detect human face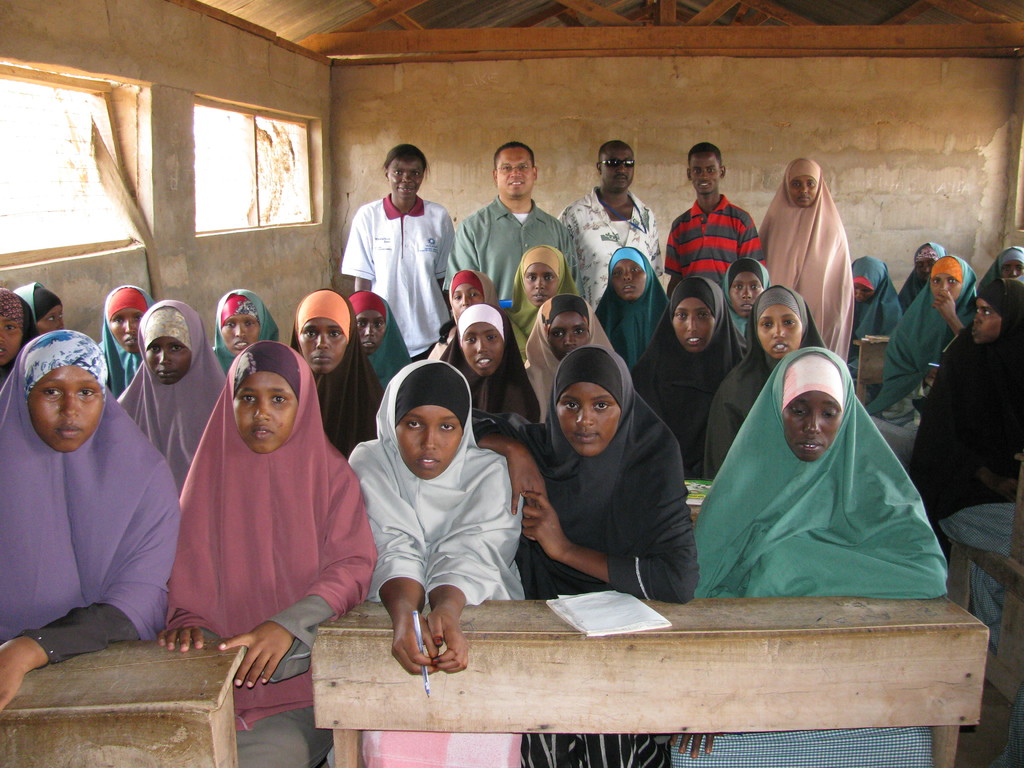
[x1=788, y1=392, x2=842, y2=459]
